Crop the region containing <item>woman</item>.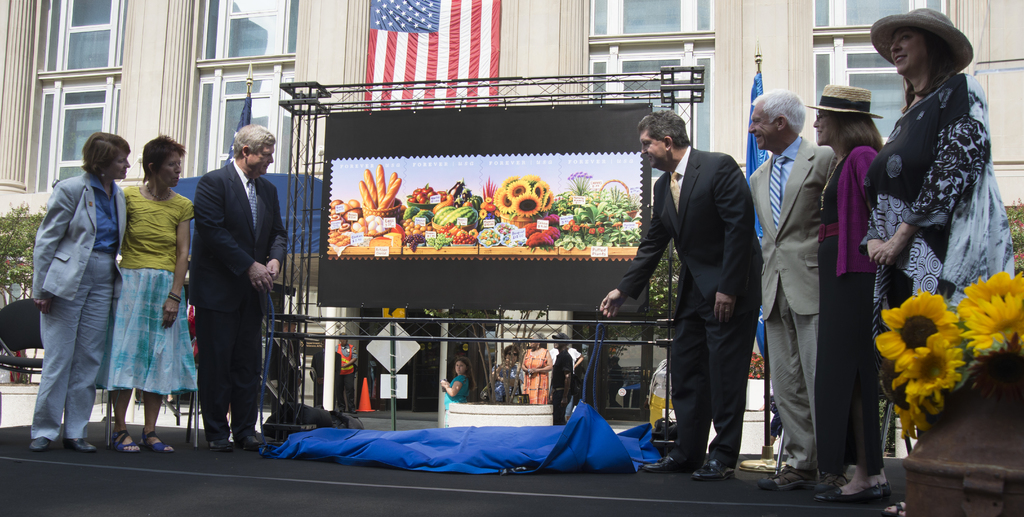
Crop region: (x1=442, y1=360, x2=470, y2=425).
